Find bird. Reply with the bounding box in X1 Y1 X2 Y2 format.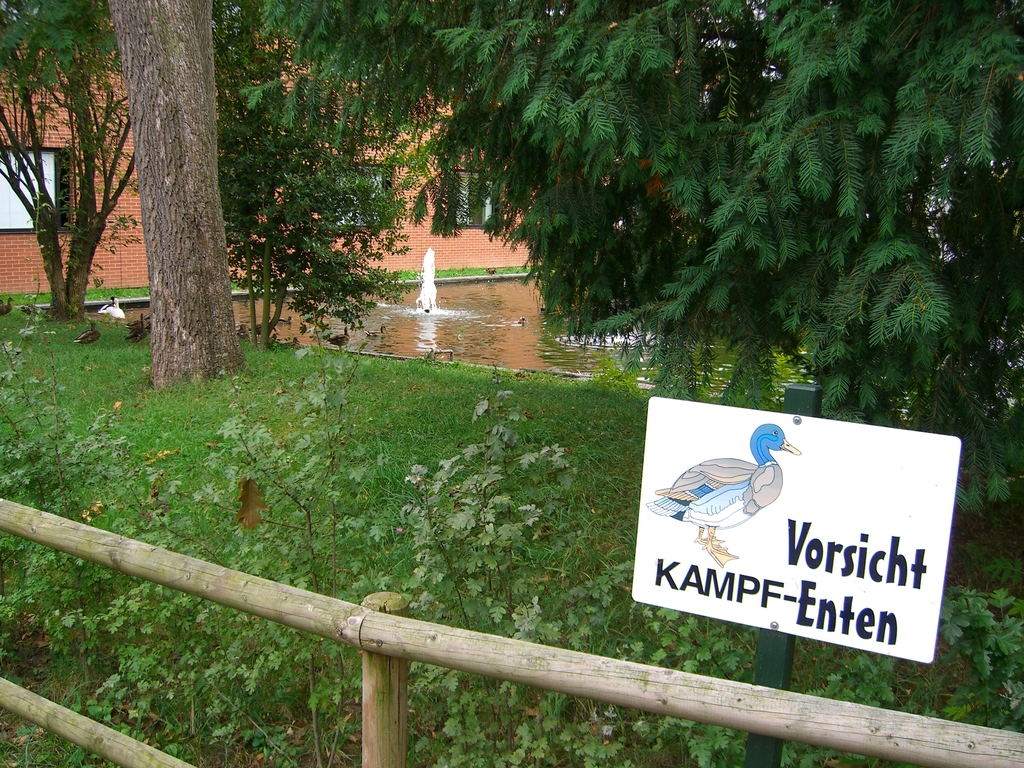
92 294 139 323.
